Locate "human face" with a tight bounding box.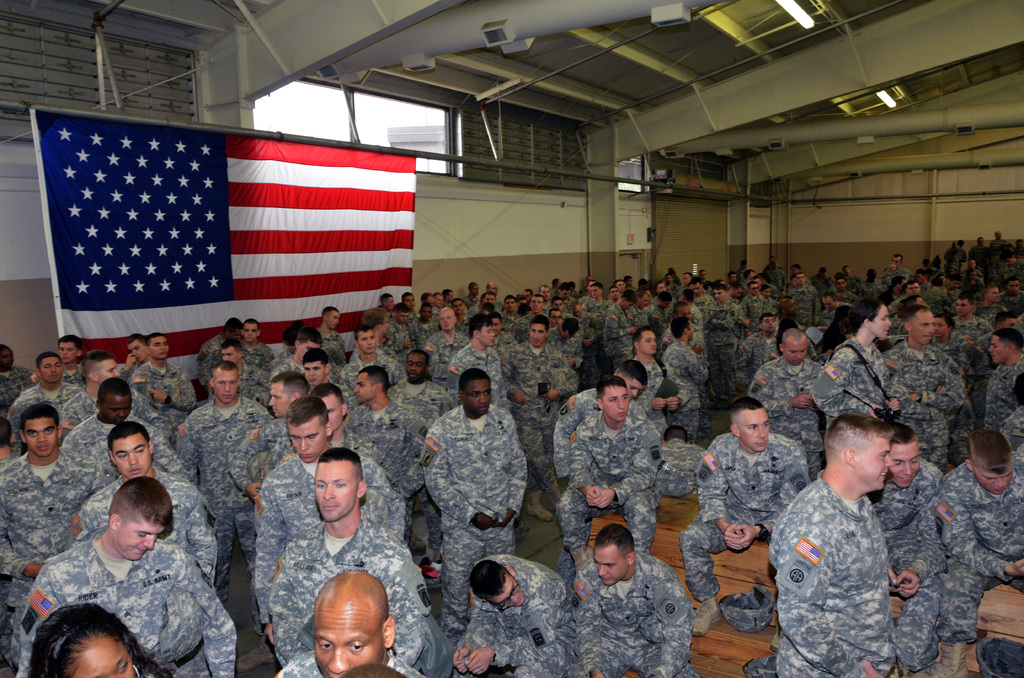
(left=150, top=336, right=169, bottom=359).
